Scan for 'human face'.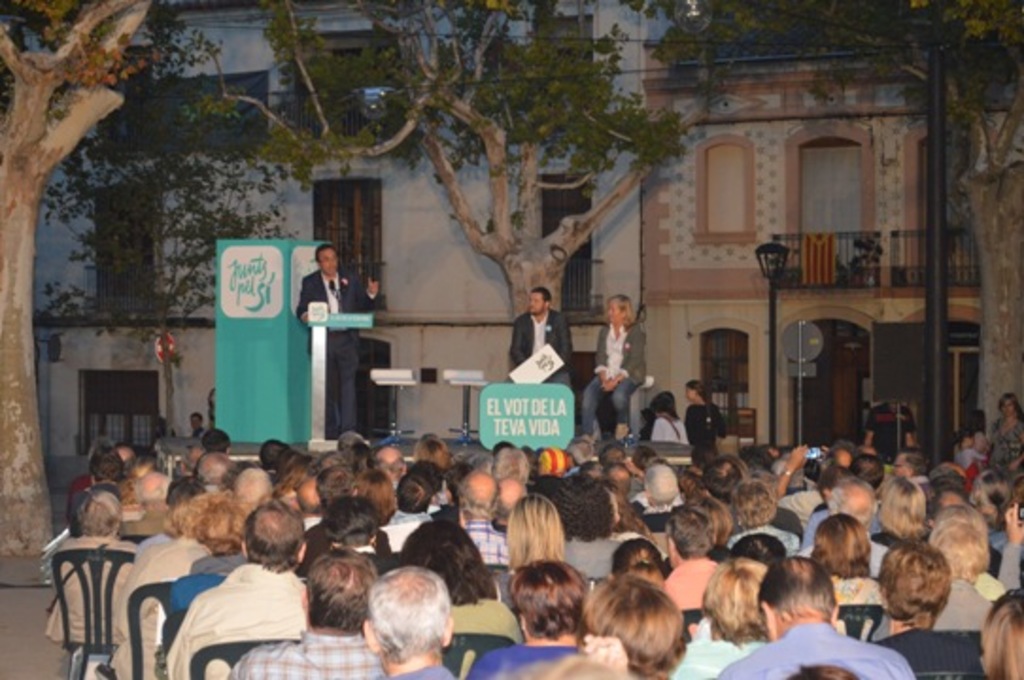
Scan result: [left=187, top=414, right=200, bottom=434].
